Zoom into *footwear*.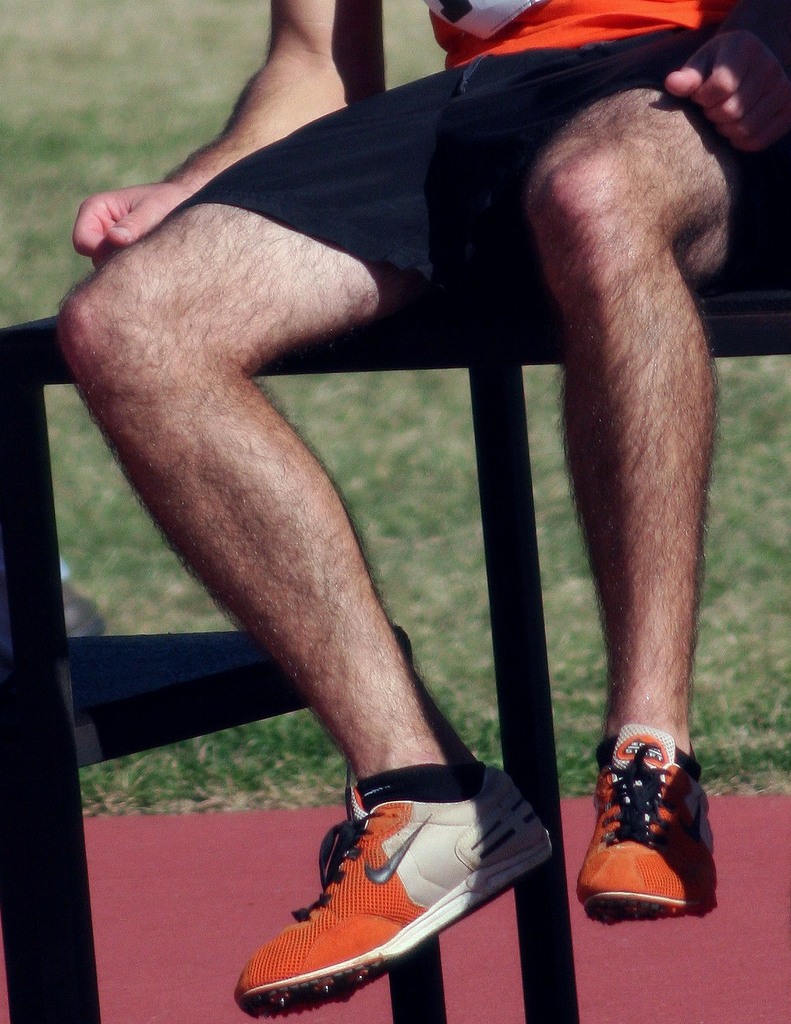
Zoom target: locate(573, 715, 720, 929).
